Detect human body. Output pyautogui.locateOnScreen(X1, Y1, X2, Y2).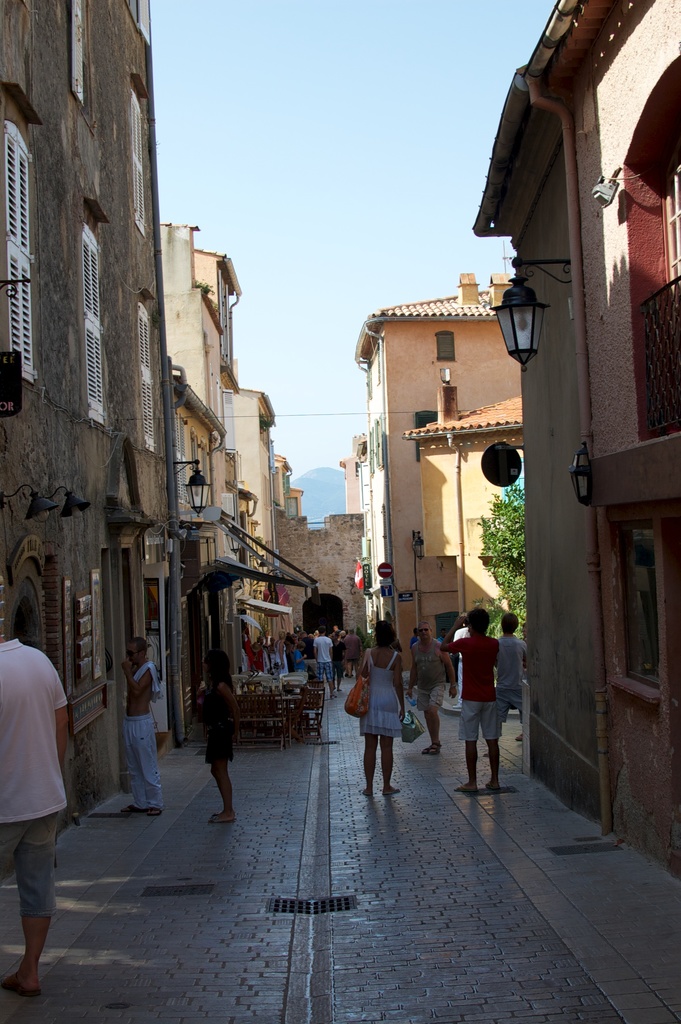
pyautogui.locateOnScreen(185, 662, 247, 838).
